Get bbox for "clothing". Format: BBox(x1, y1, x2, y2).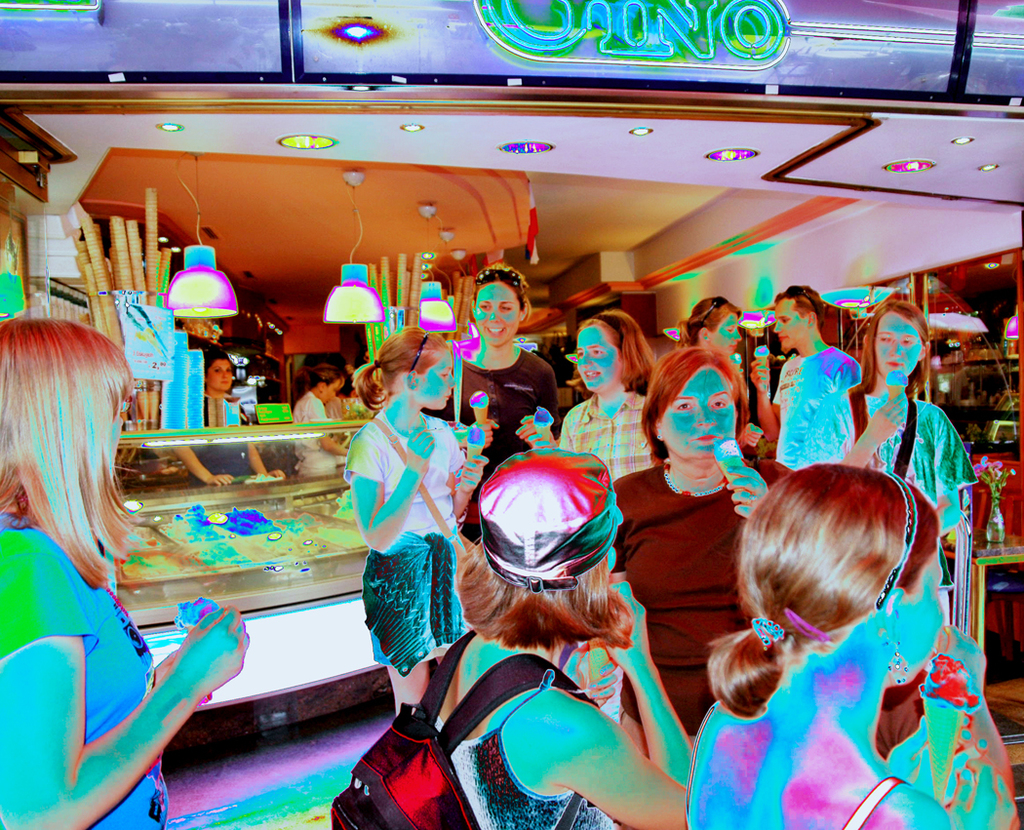
BBox(0, 502, 175, 829).
